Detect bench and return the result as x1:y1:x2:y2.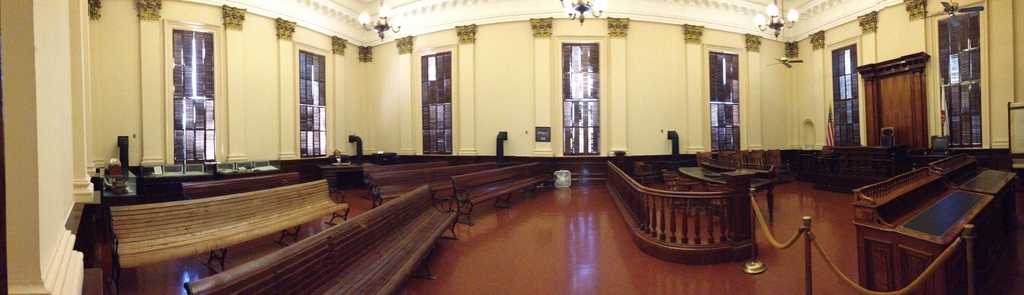
179:155:317:216.
